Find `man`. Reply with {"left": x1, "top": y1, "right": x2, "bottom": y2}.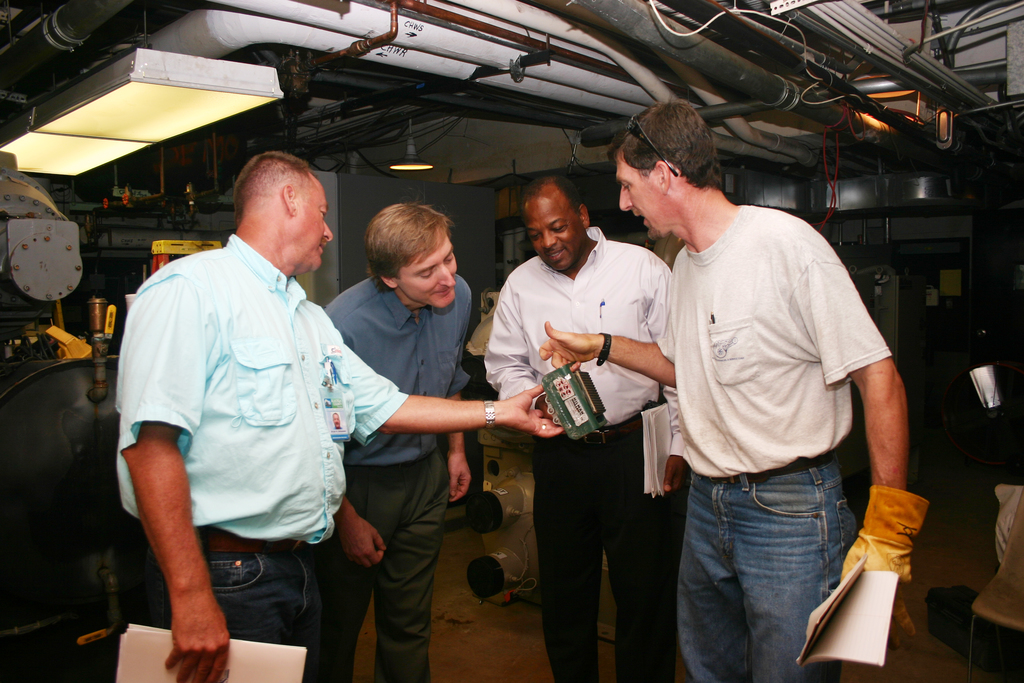
{"left": 116, "top": 151, "right": 564, "bottom": 682}.
